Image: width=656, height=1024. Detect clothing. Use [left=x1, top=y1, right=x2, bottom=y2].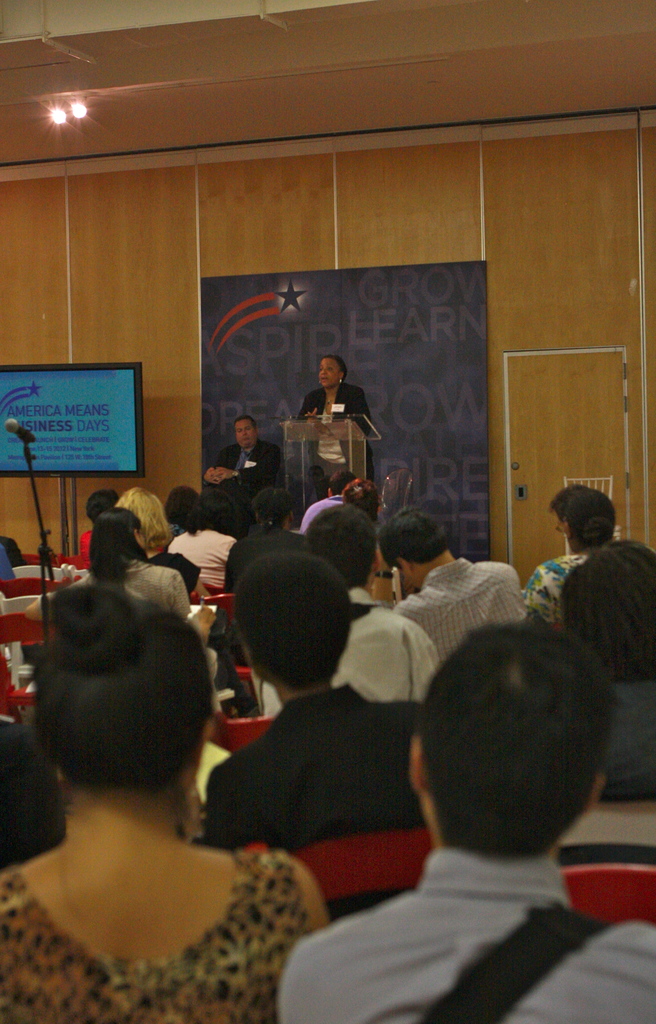
[left=72, top=529, right=94, bottom=568].
